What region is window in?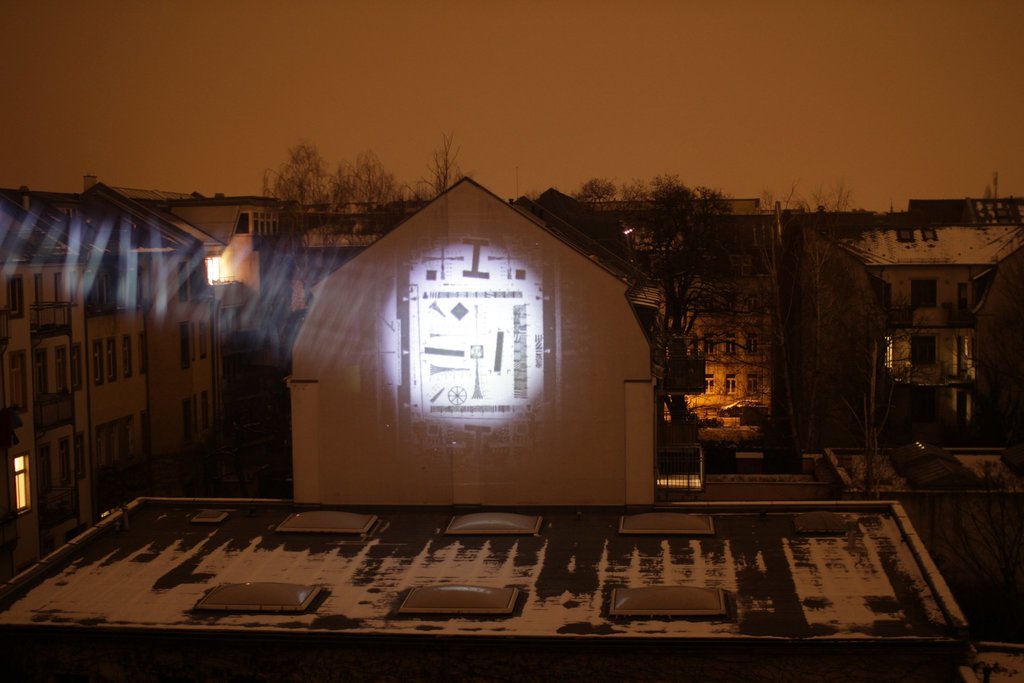
177 317 193 372.
